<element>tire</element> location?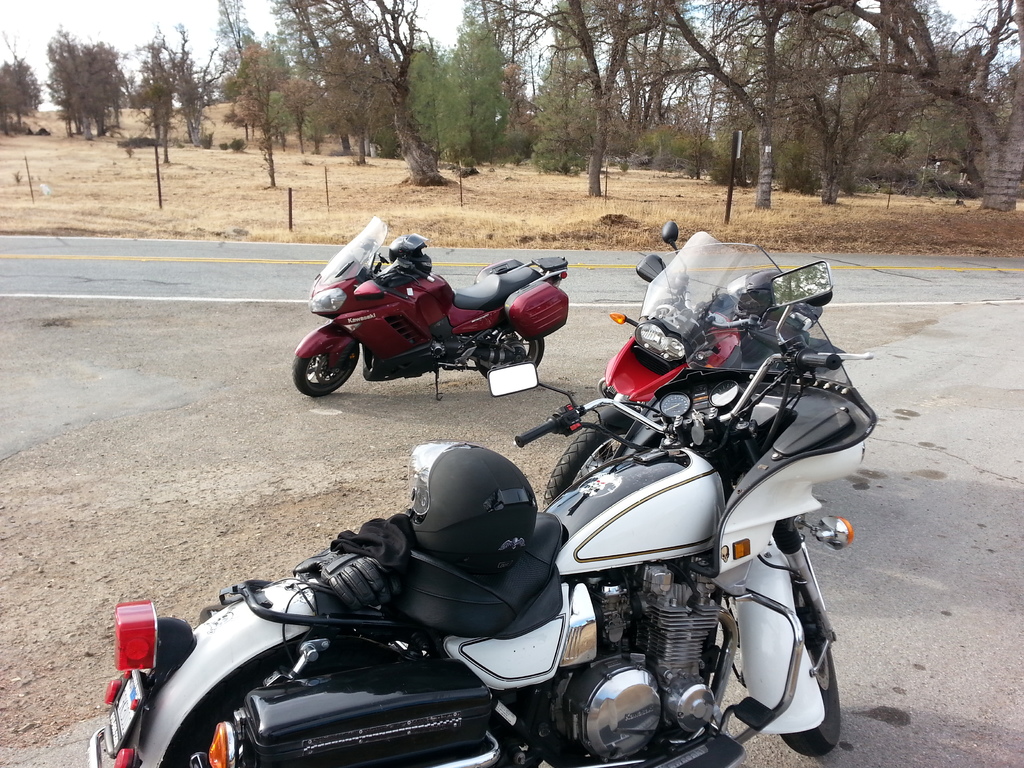
474/326/545/381
